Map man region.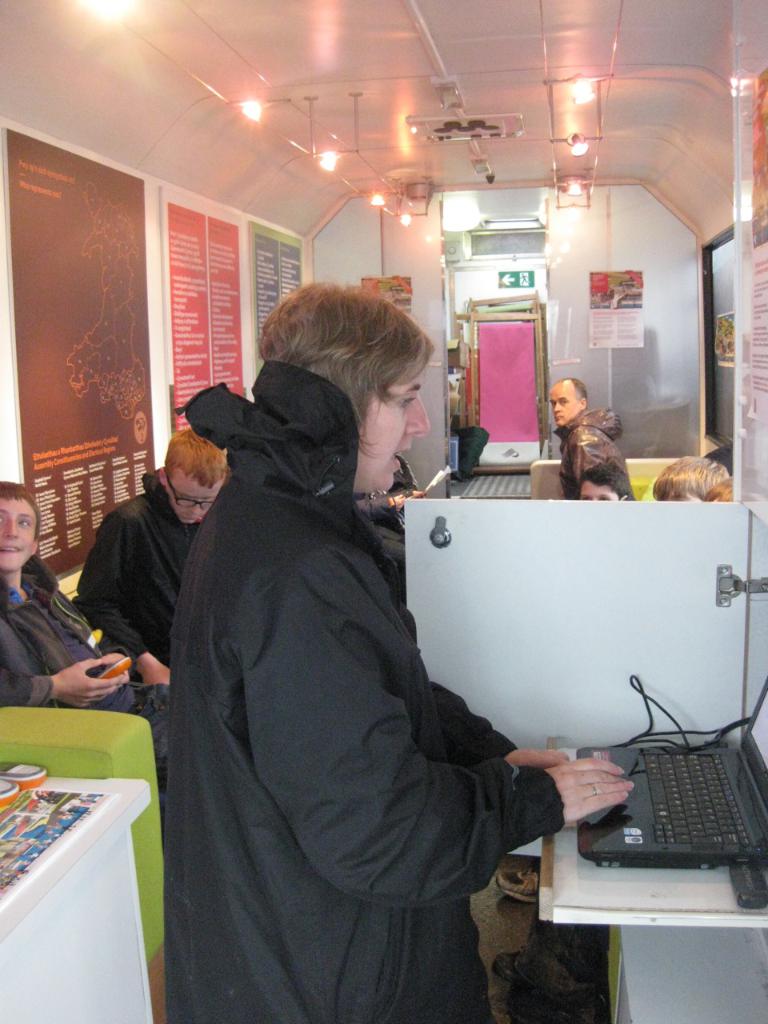
Mapped to [x1=550, y1=377, x2=630, y2=498].
